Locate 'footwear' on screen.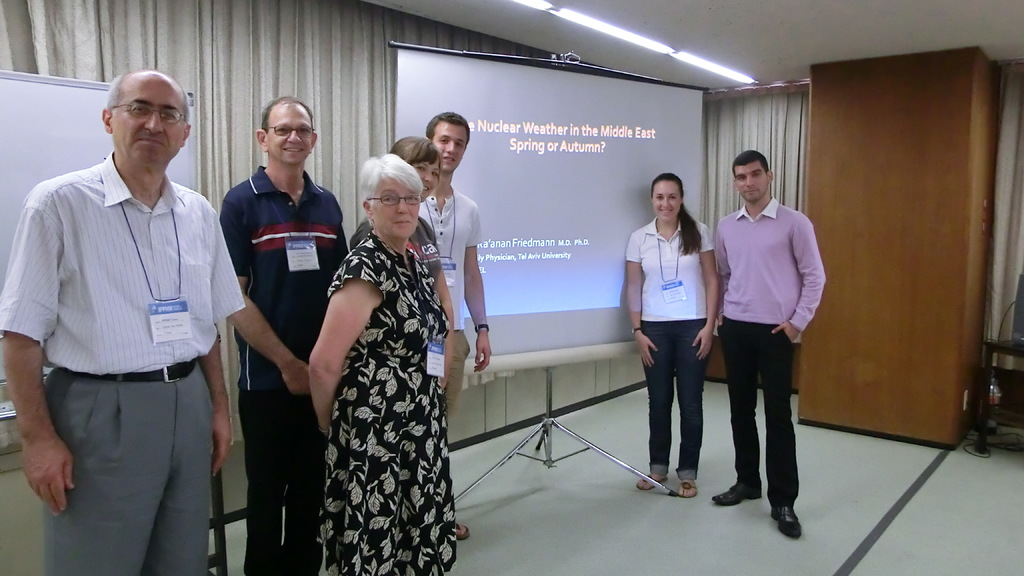
On screen at bbox=(769, 507, 803, 538).
